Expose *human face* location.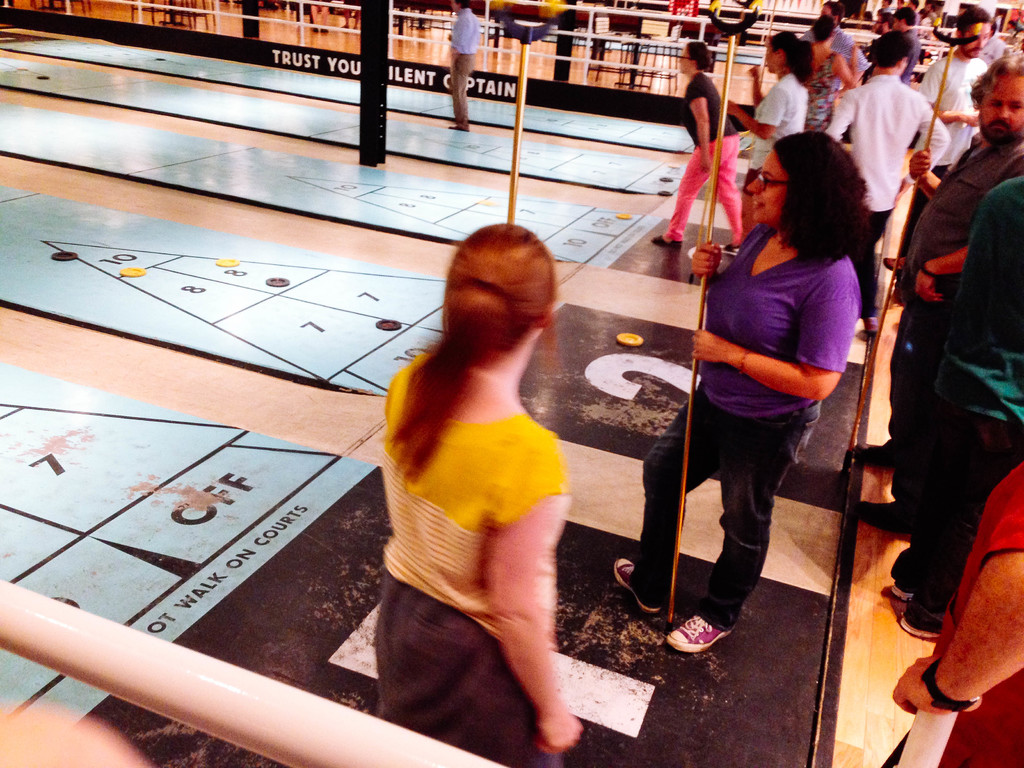
Exposed at BBox(977, 71, 1023, 138).
